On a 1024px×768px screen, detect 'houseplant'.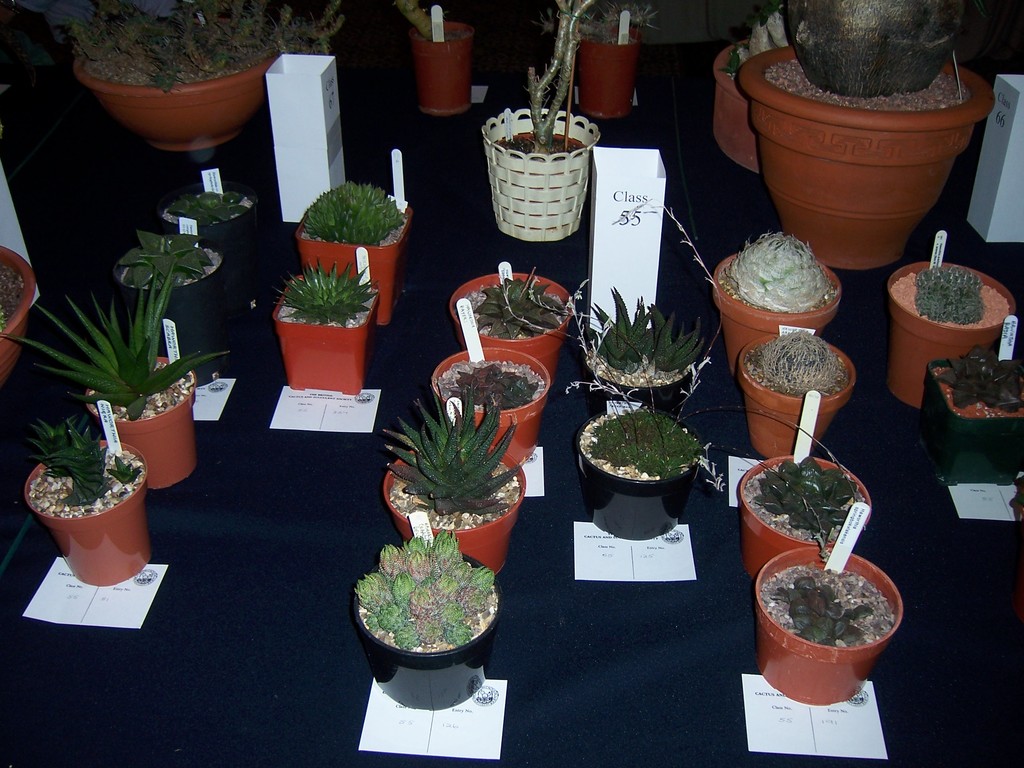
707, 3, 792, 172.
